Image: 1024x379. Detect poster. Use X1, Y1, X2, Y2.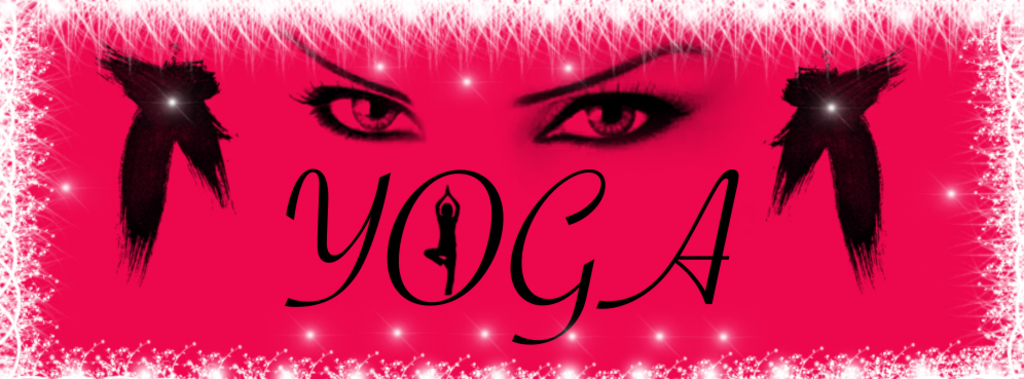
0, 0, 1023, 378.
